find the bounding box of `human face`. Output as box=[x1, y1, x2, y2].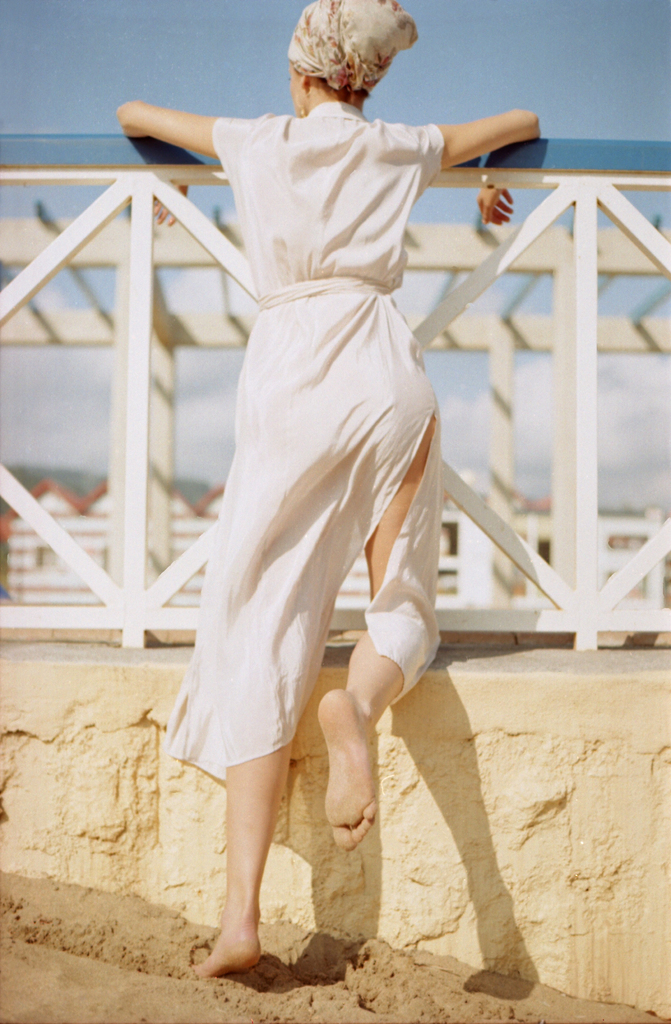
box=[288, 68, 304, 113].
